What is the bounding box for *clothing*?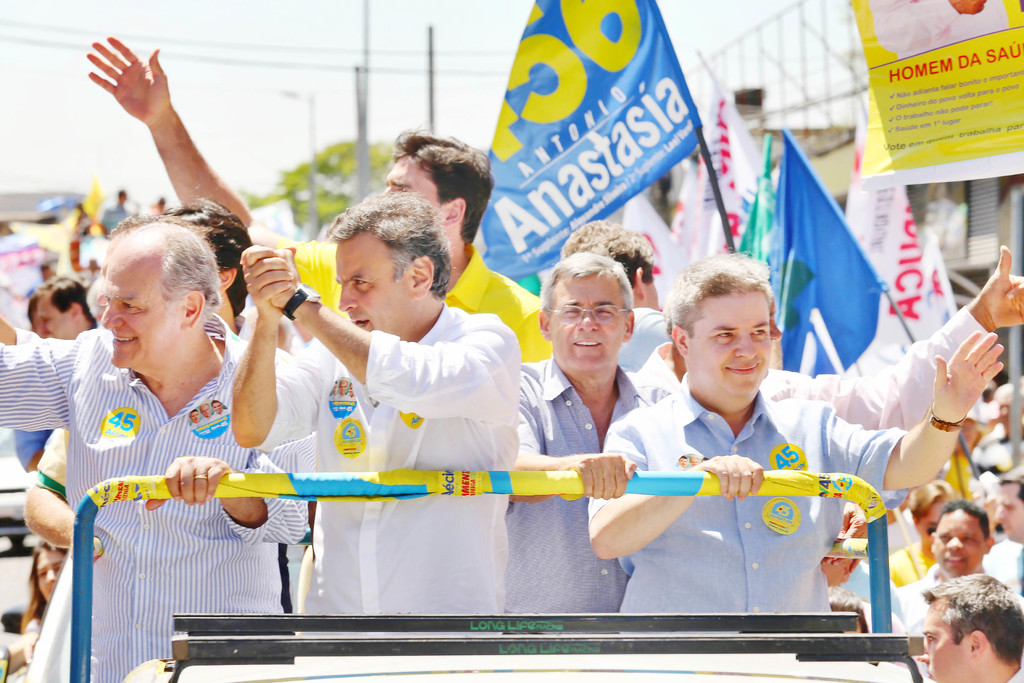
rect(835, 554, 904, 617).
